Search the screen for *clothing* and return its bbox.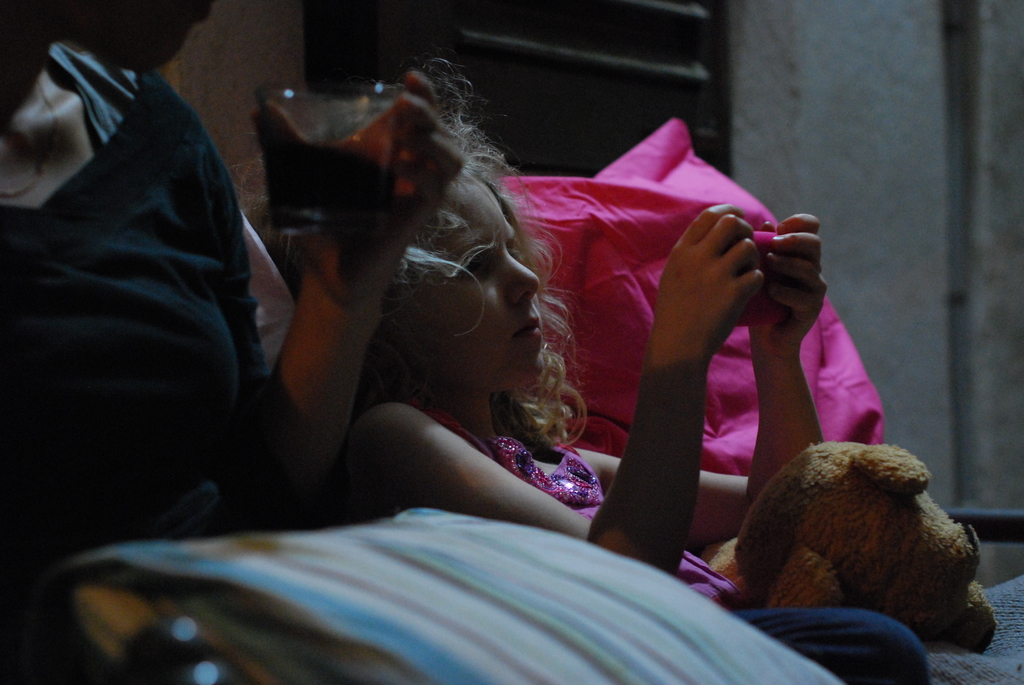
Found: [390, 370, 949, 684].
